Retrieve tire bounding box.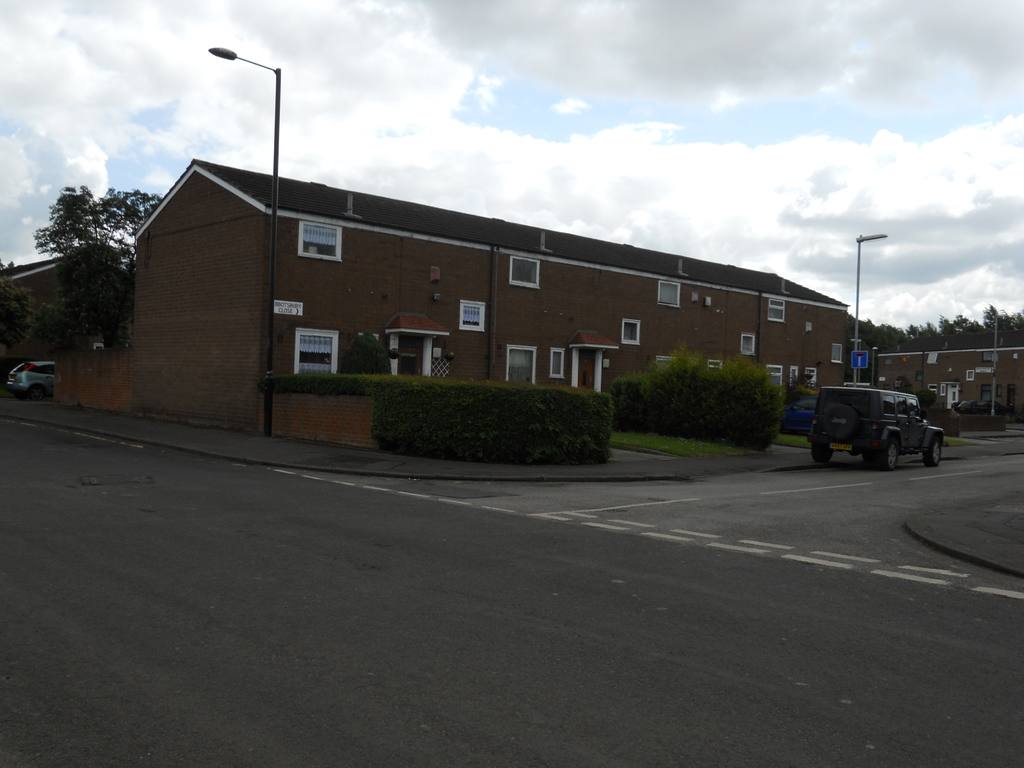
Bounding box: [811,437,835,466].
